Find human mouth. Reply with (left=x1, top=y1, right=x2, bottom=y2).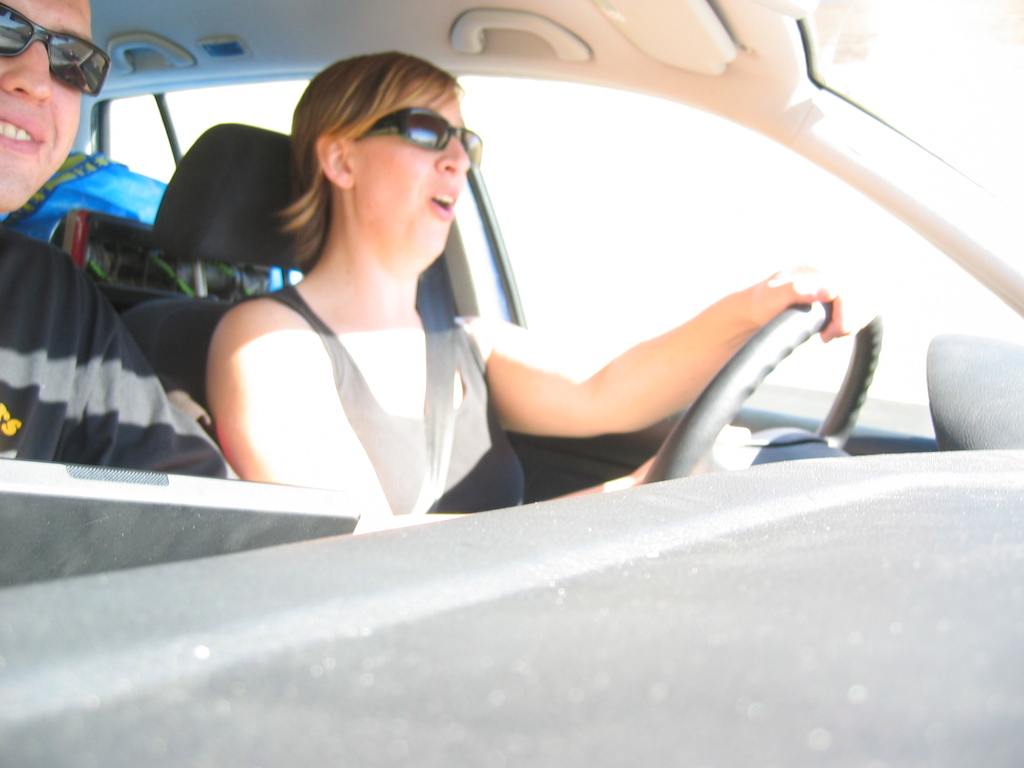
(left=429, top=173, right=460, bottom=225).
